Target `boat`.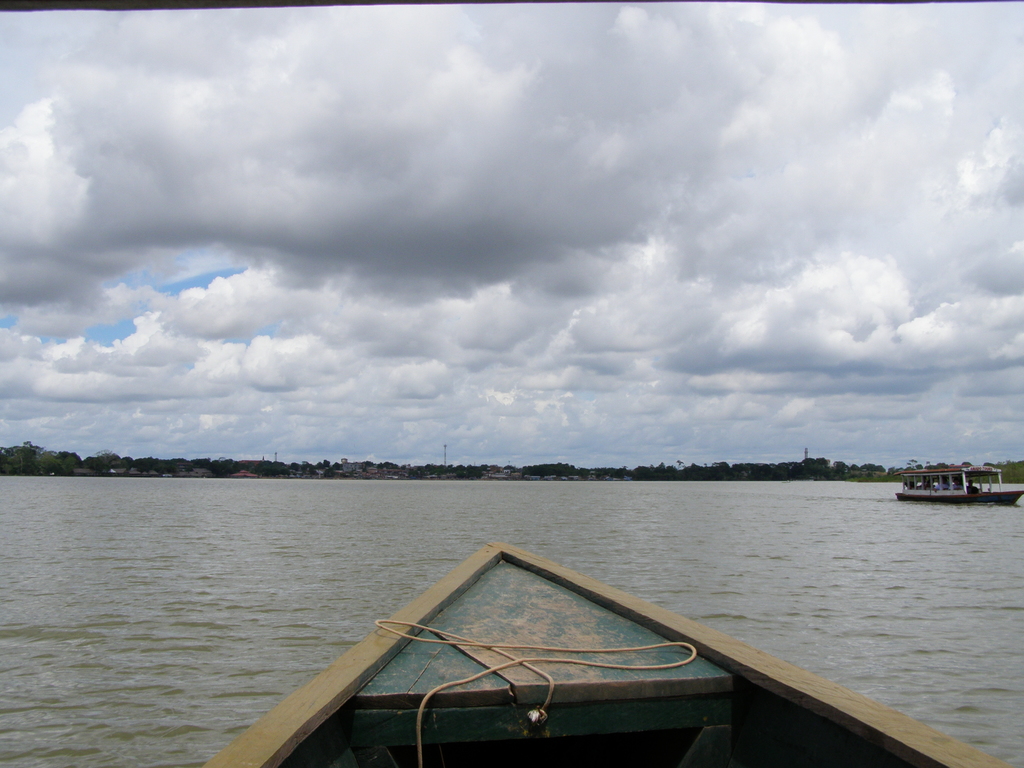
Target region: (199,533,1012,767).
